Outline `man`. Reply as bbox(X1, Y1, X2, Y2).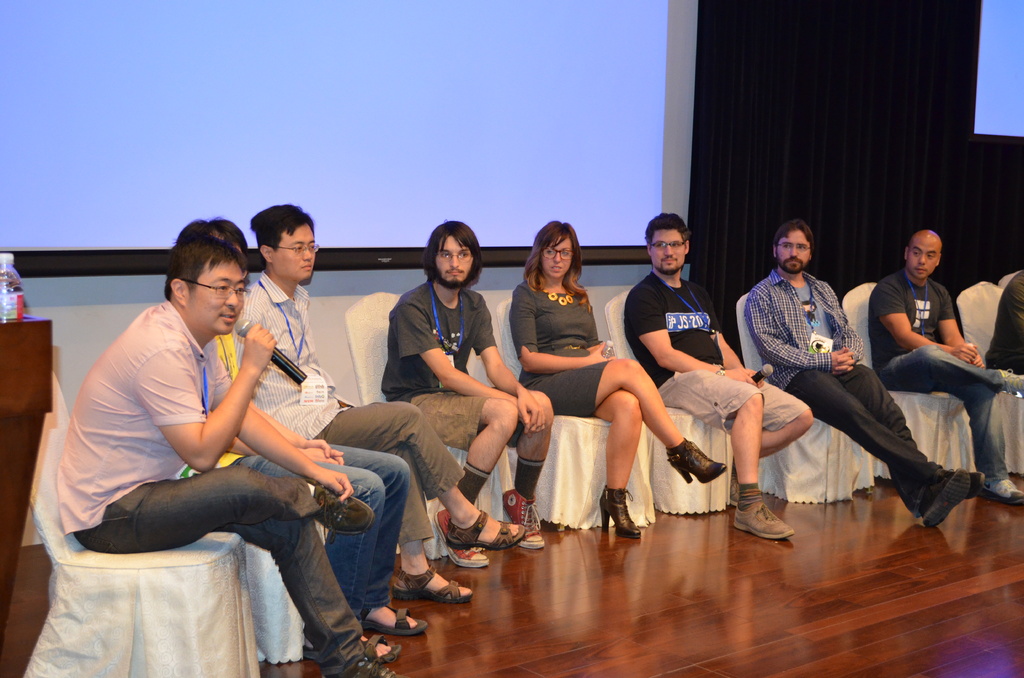
bbox(178, 215, 428, 664).
